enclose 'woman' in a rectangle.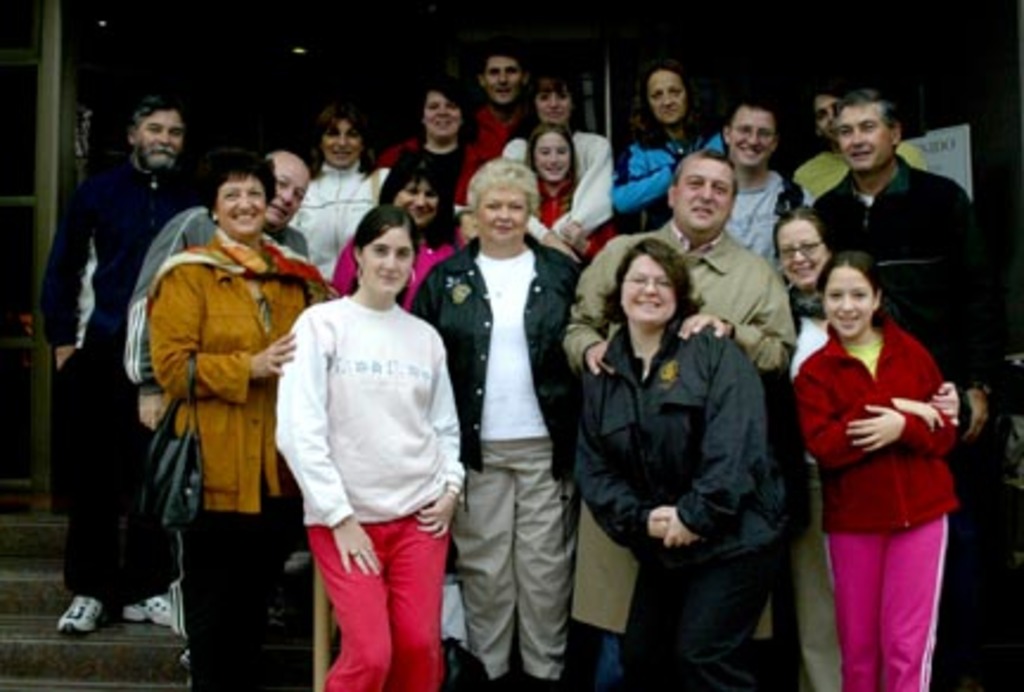
pyautogui.locateOnScreen(593, 55, 728, 235).
